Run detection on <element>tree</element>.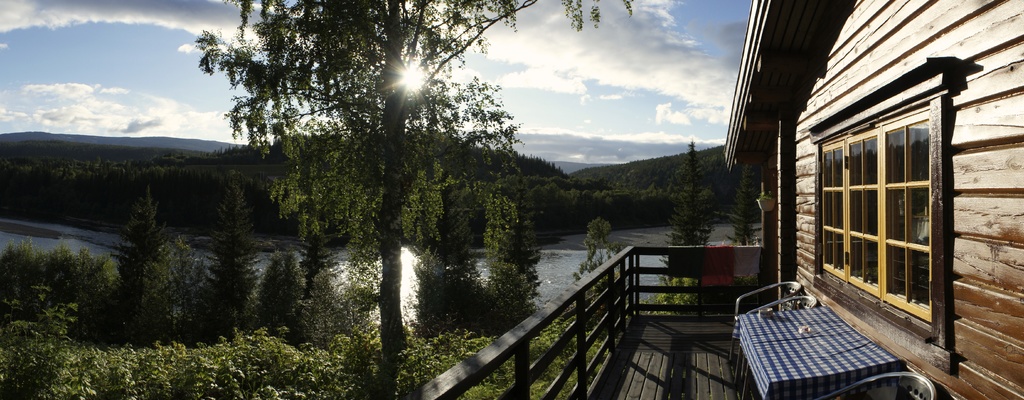
Result: {"left": 726, "top": 160, "right": 754, "bottom": 247}.
